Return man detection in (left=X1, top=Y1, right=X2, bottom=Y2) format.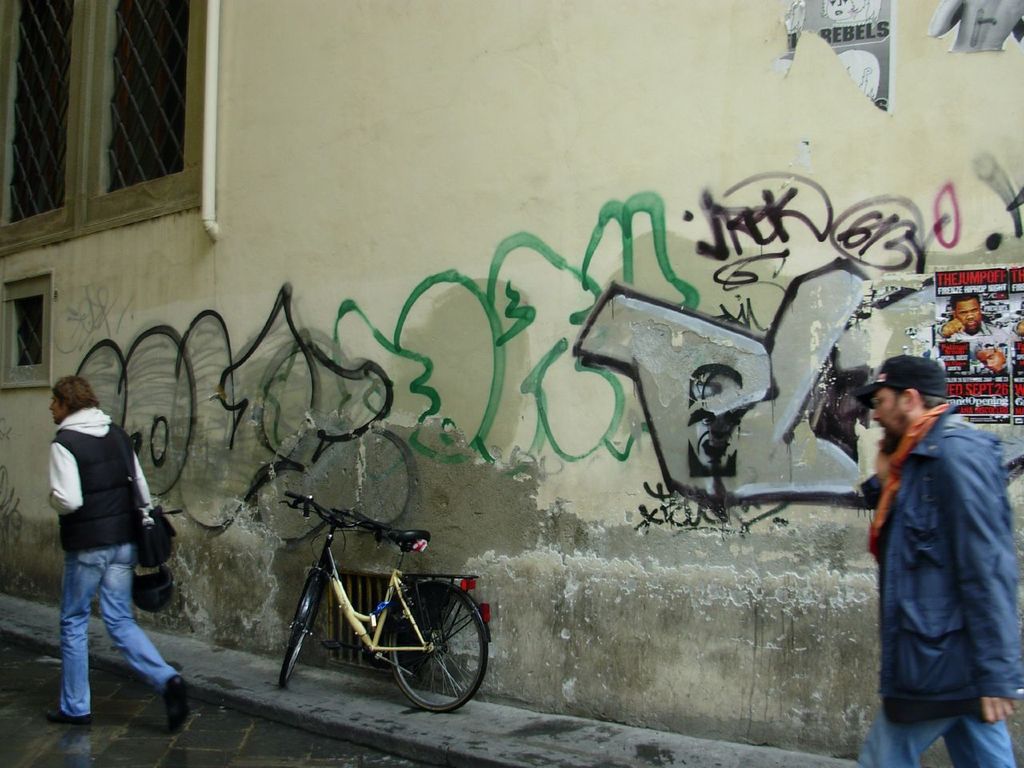
(left=837, top=326, right=1018, bottom=760).
